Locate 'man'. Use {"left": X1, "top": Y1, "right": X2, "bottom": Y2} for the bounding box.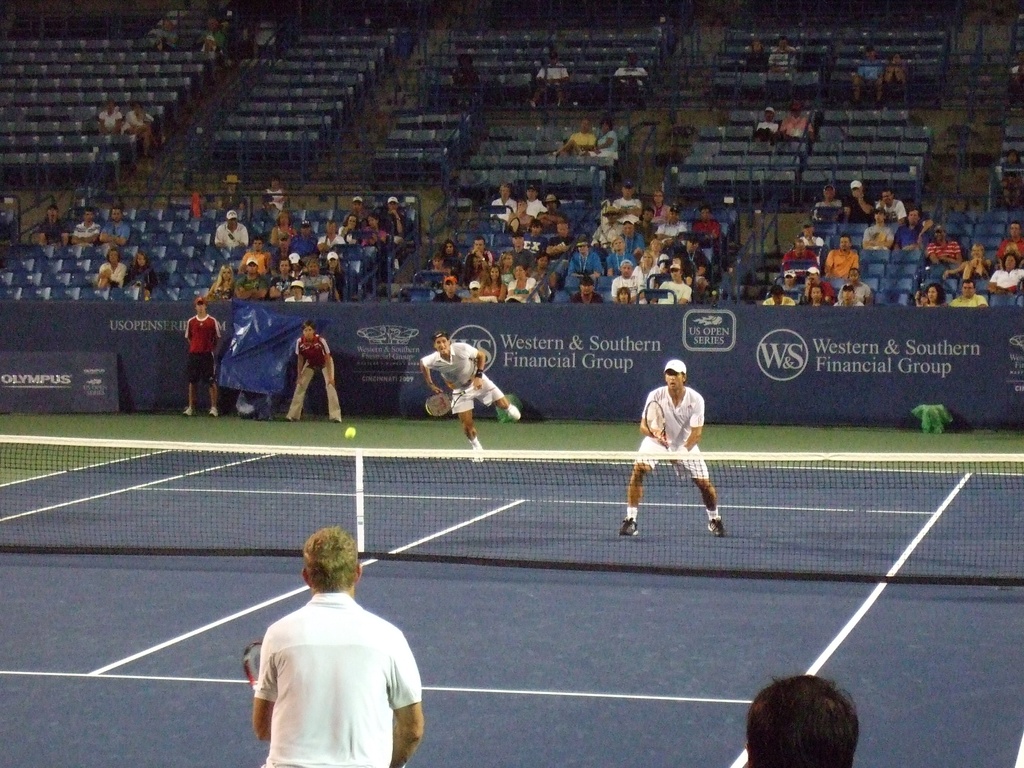
{"left": 568, "top": 278, "right": 604, "bottom": 303}.
